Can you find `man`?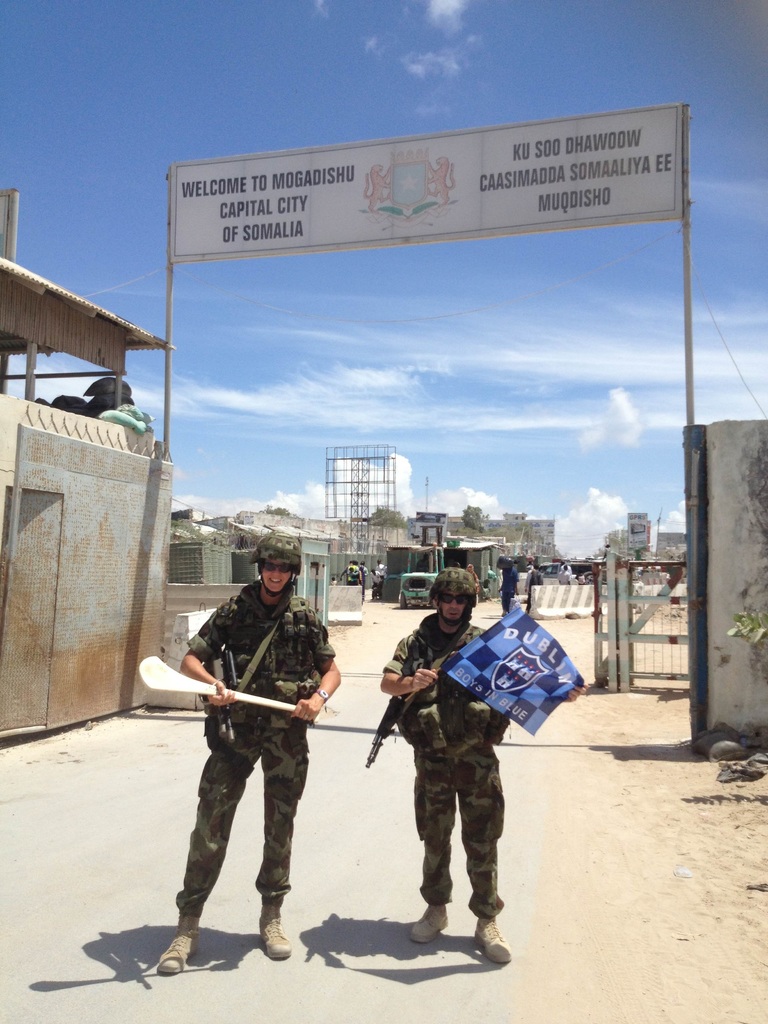
Yes, bounding box: 555/563/571/588.
